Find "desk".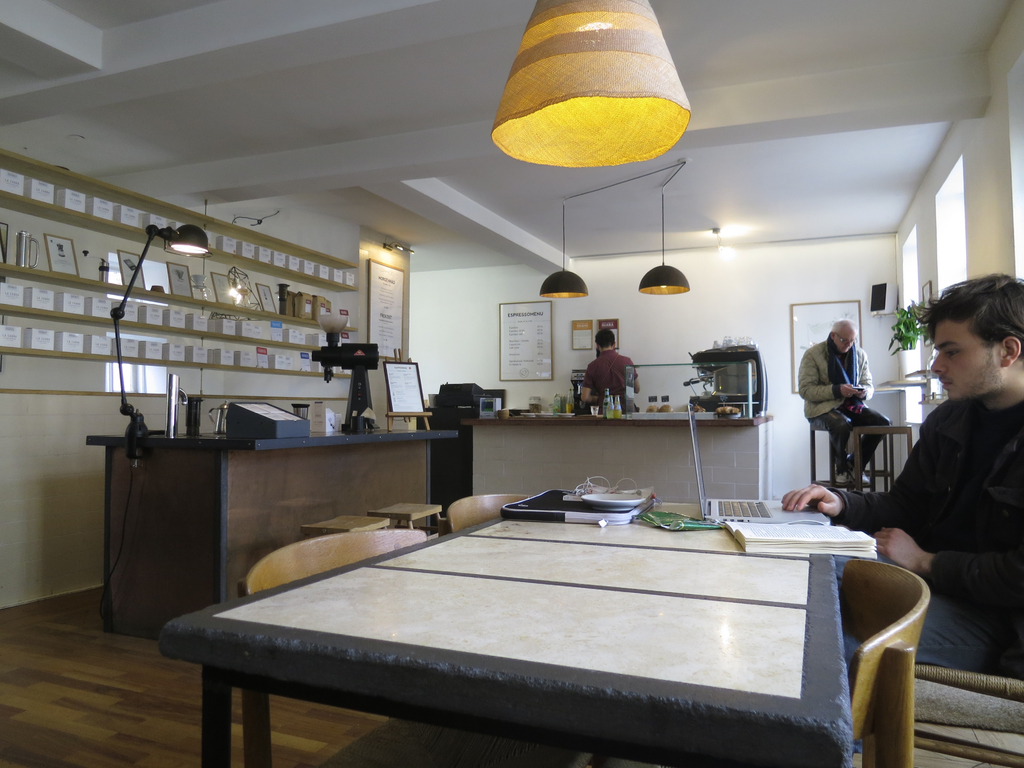
box(196, 418, 939, 746).
